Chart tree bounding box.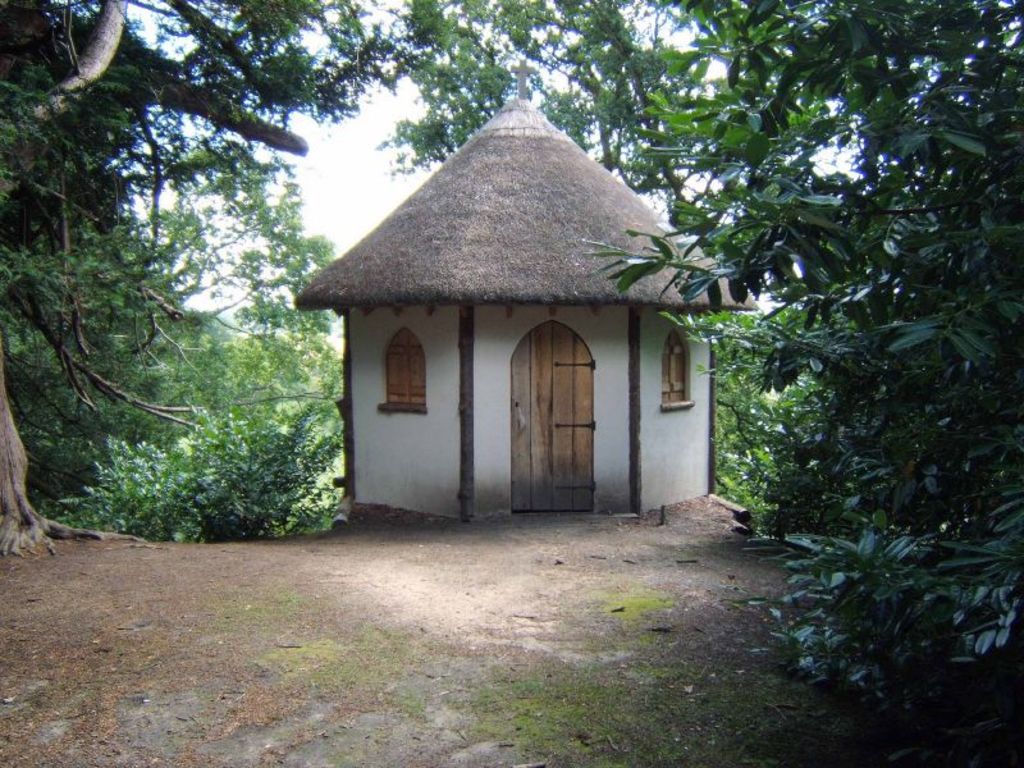
Charted: [left=575, top=0, right=1023, bottom=692].
